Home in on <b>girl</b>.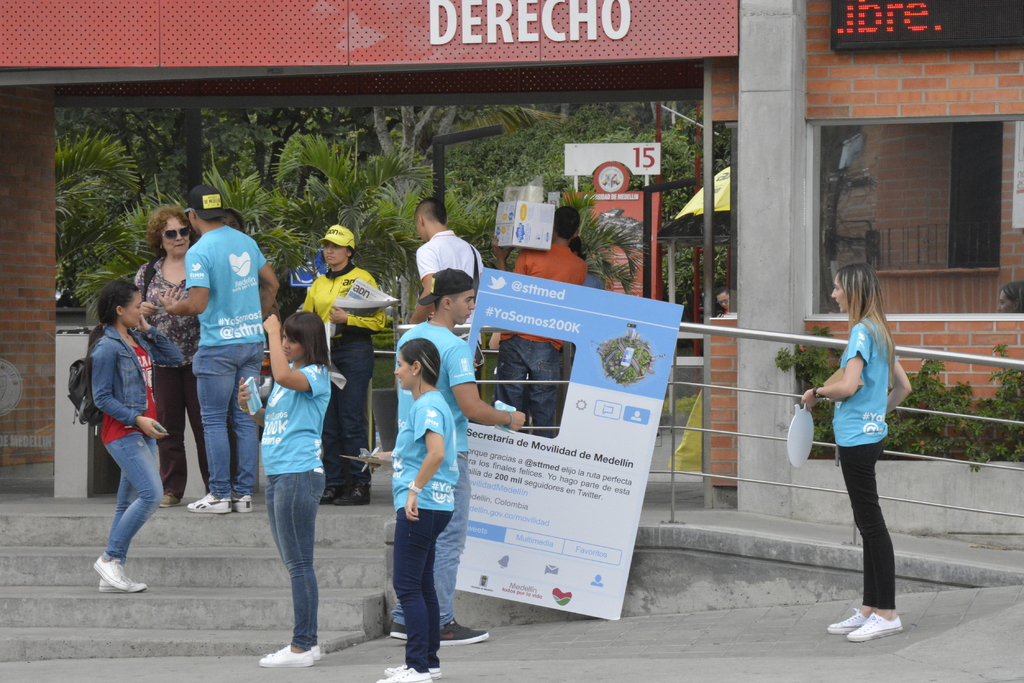
Homed in at <region>94, 273, 174, 590</region>.
